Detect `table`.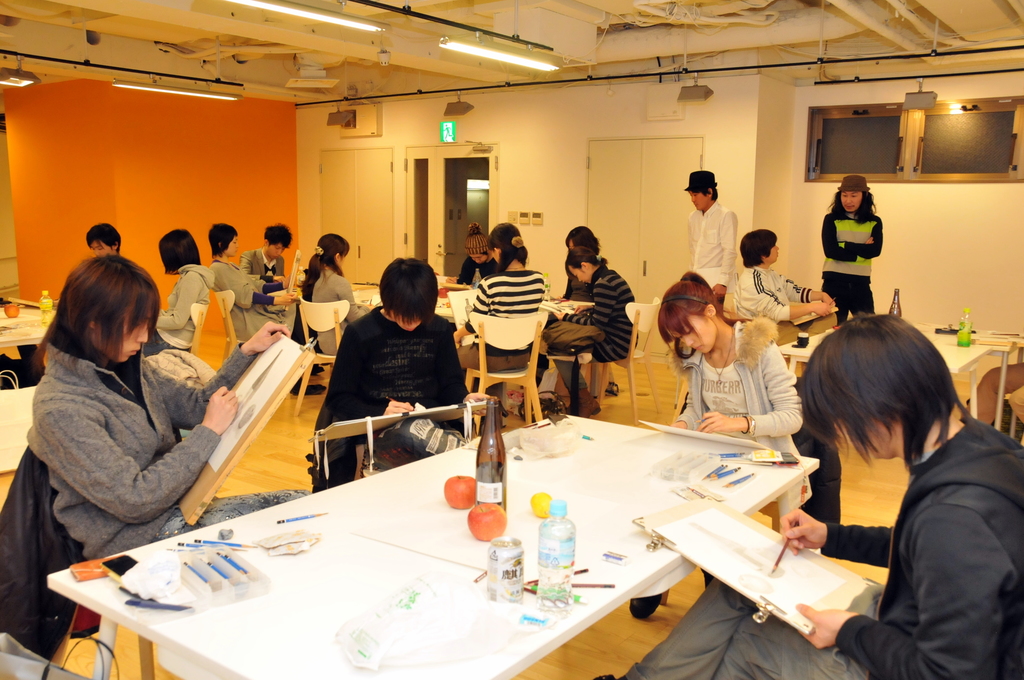
Detected at 0,384,42,503.
